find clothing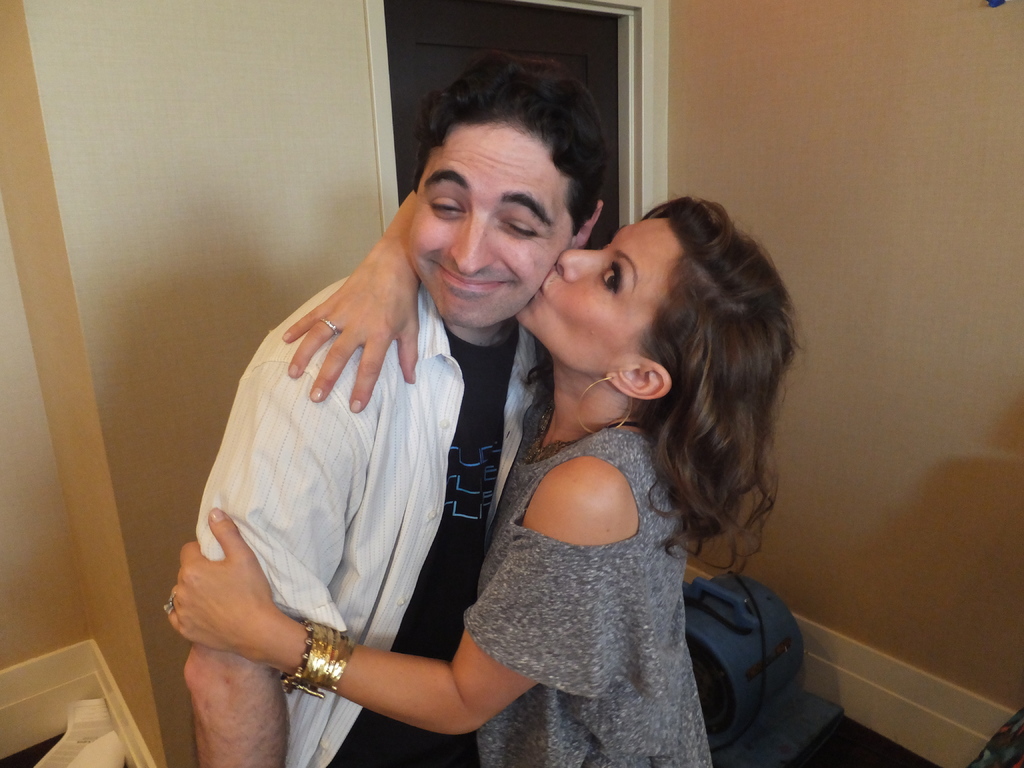
<region>467, 399, 711, 767</region>
